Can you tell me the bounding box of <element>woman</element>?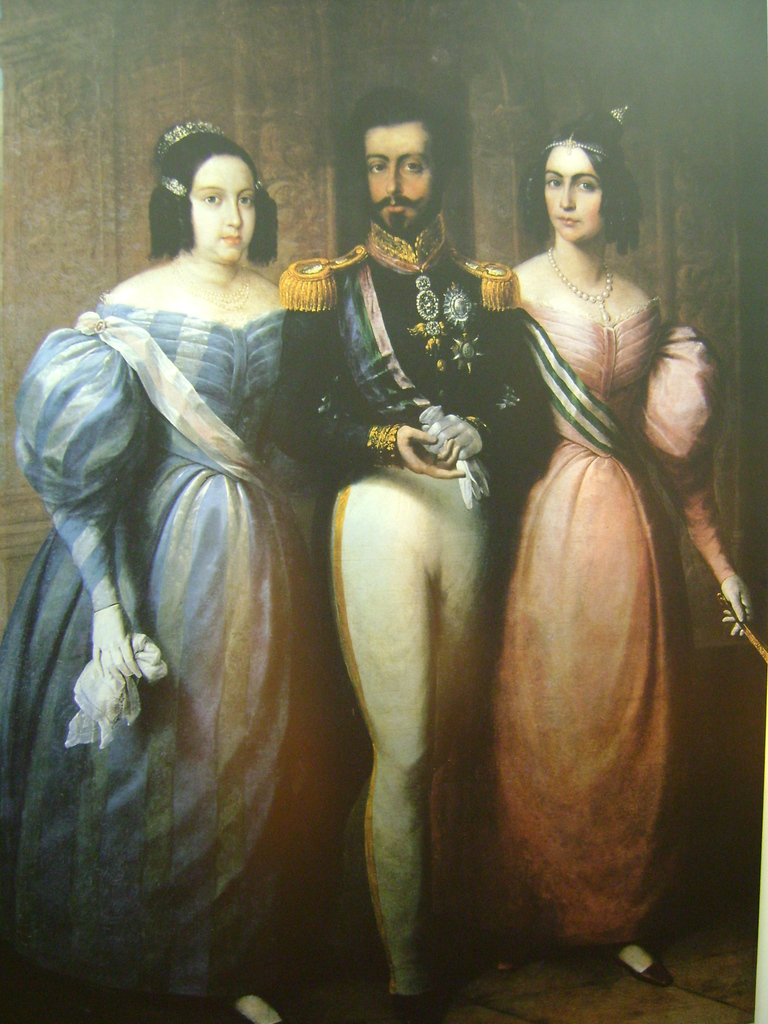
<region>451, 88, 723, 945</region>.
